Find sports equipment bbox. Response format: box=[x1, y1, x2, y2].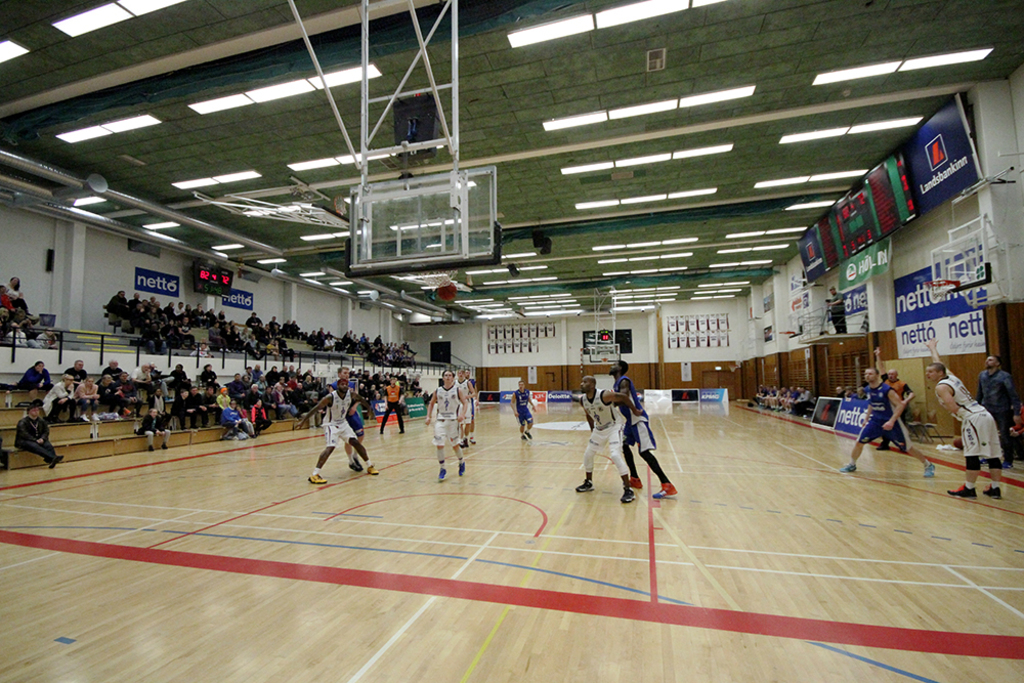
box=[419, 270, 457, 292].
